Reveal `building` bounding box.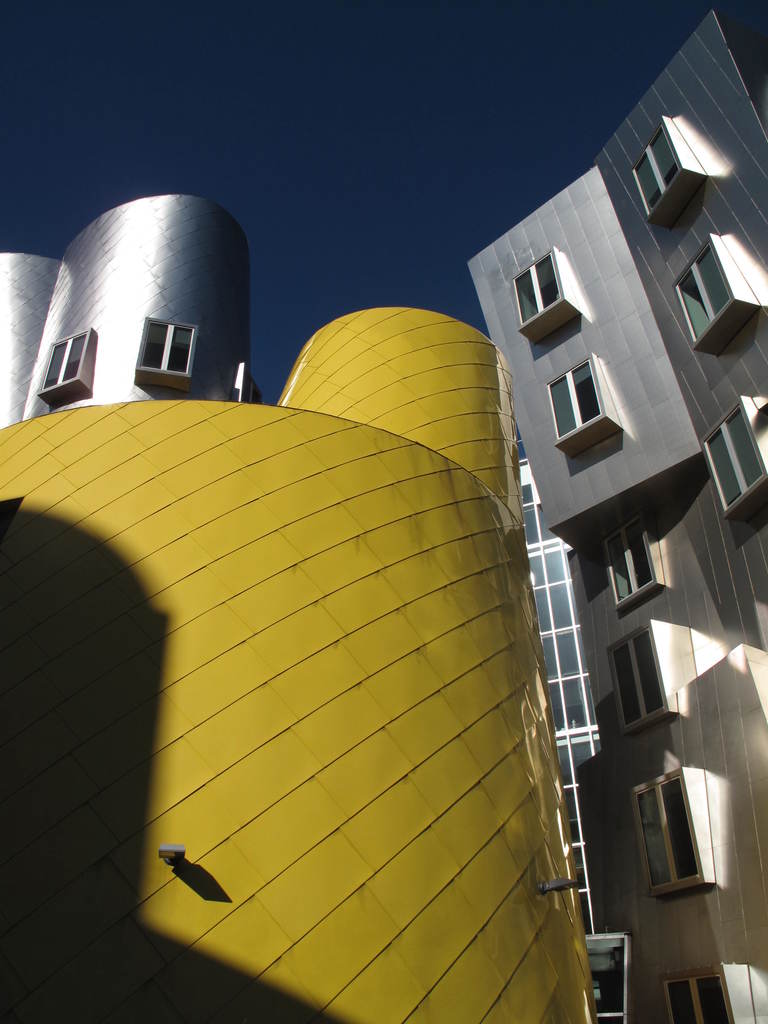
Revealed: detection(0, 304, 600, 1023).
